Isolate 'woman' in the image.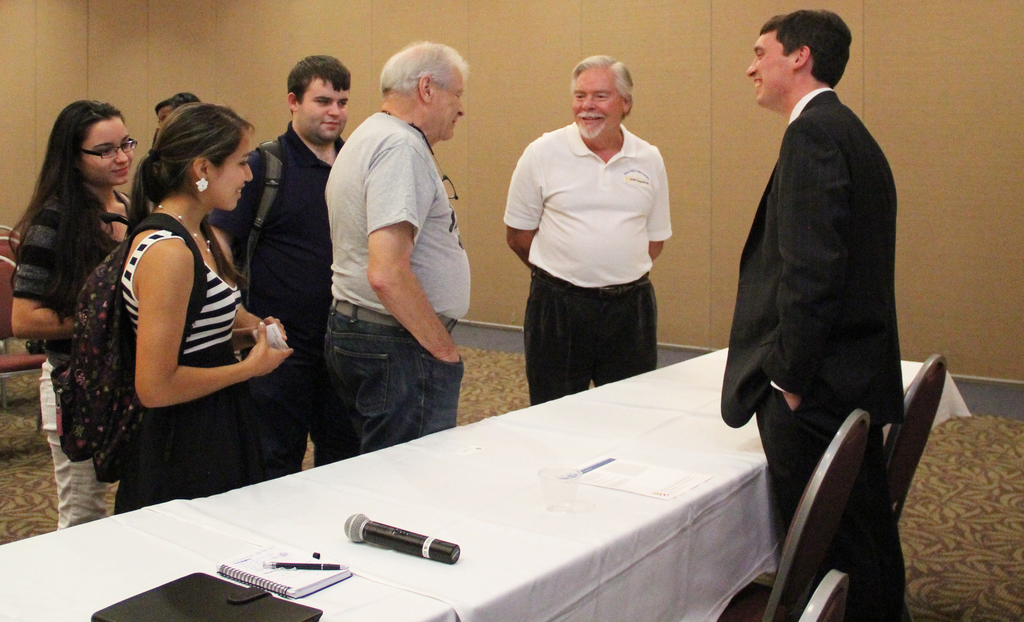
Isolated region: <box>6,99,130,531</box>.
